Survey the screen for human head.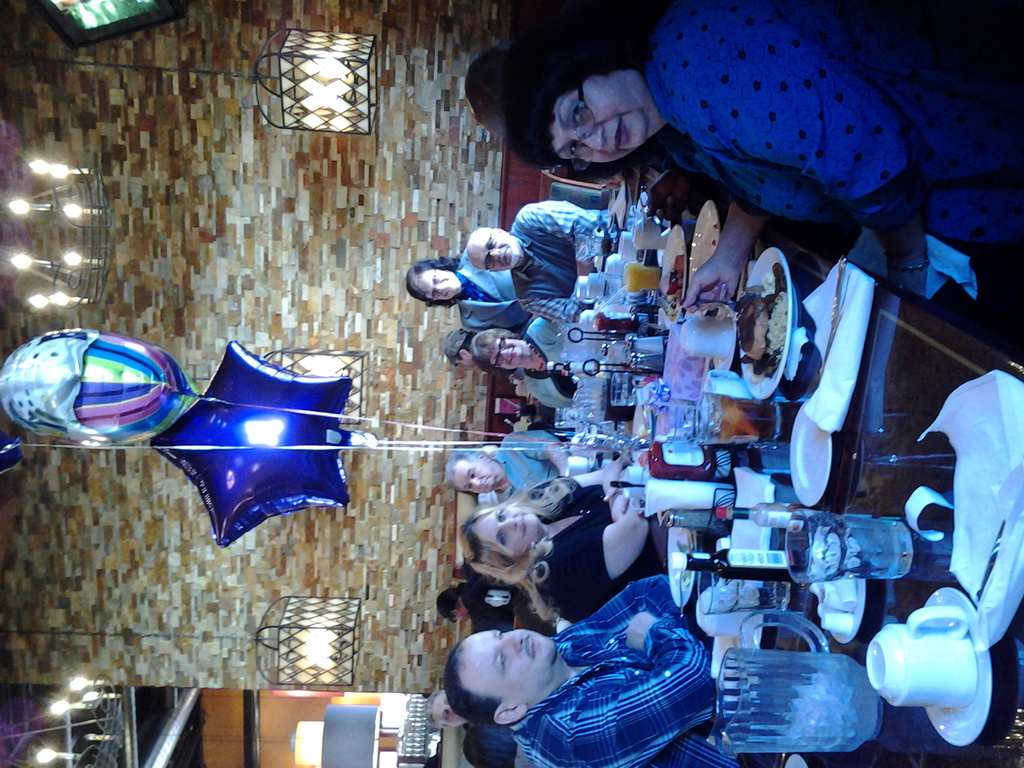
Survey found: x1=442 y1=626 x2=559 y2=729.
